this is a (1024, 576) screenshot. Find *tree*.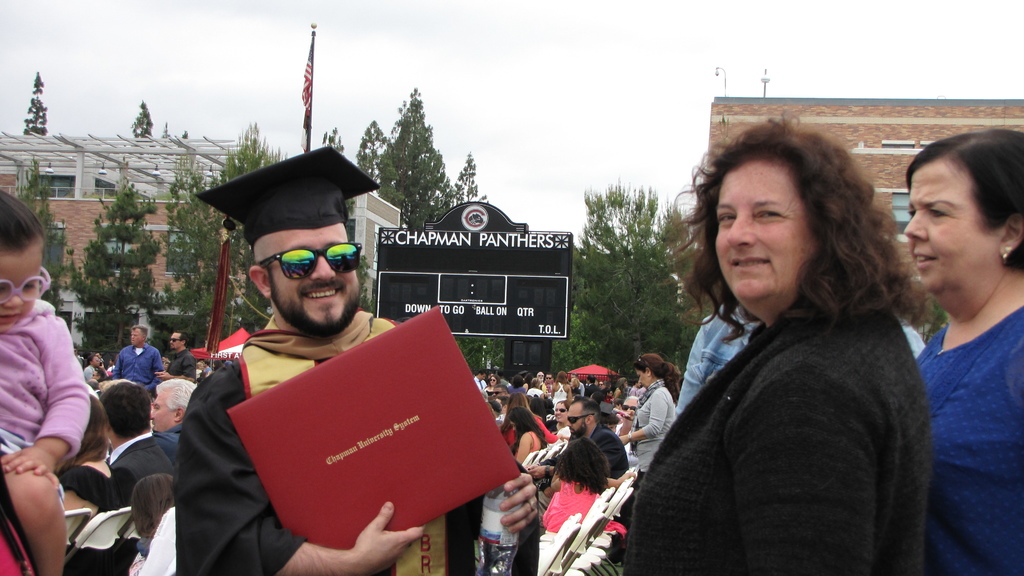
Bounding box: {"x1": 365, "y1": 79, "x2": 458, "y2": 223}.
